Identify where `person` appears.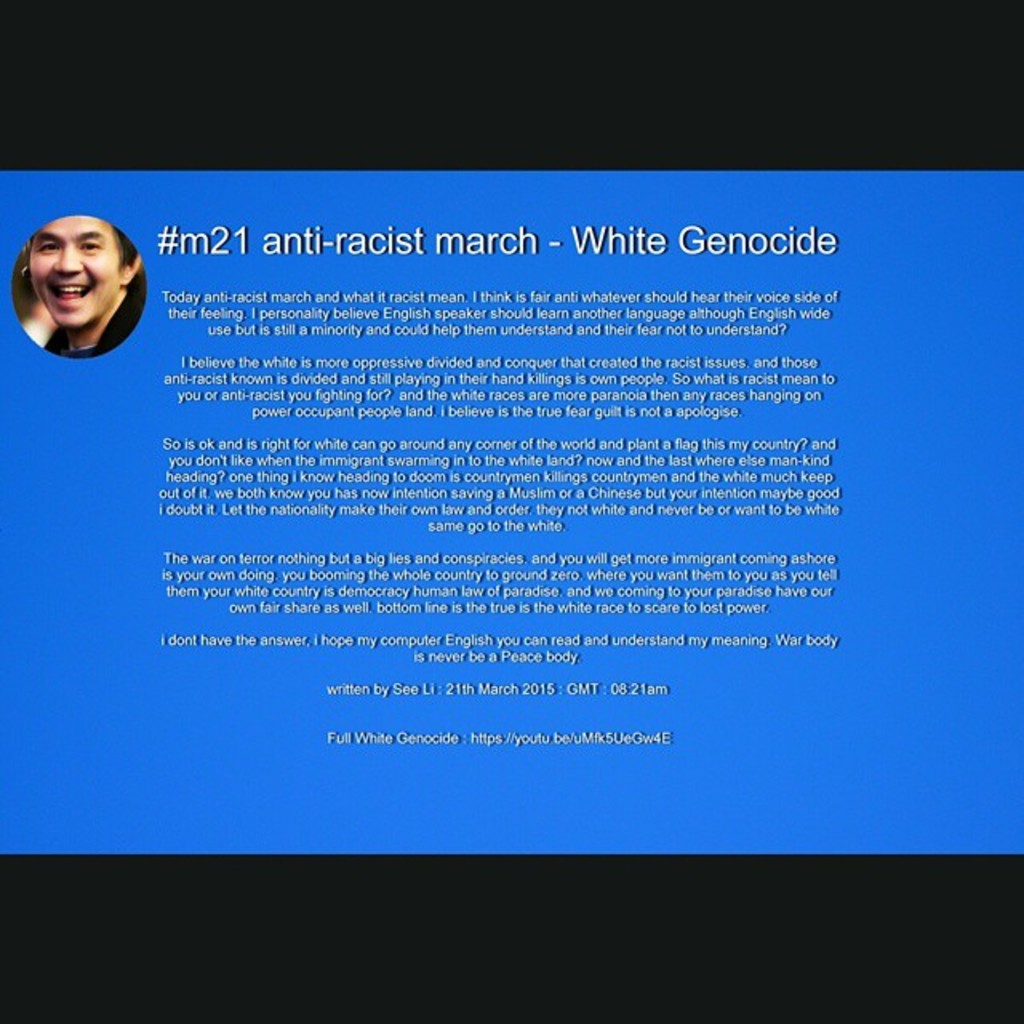
Appears at <bbox>24, 211, 154, 382</bbox>.
